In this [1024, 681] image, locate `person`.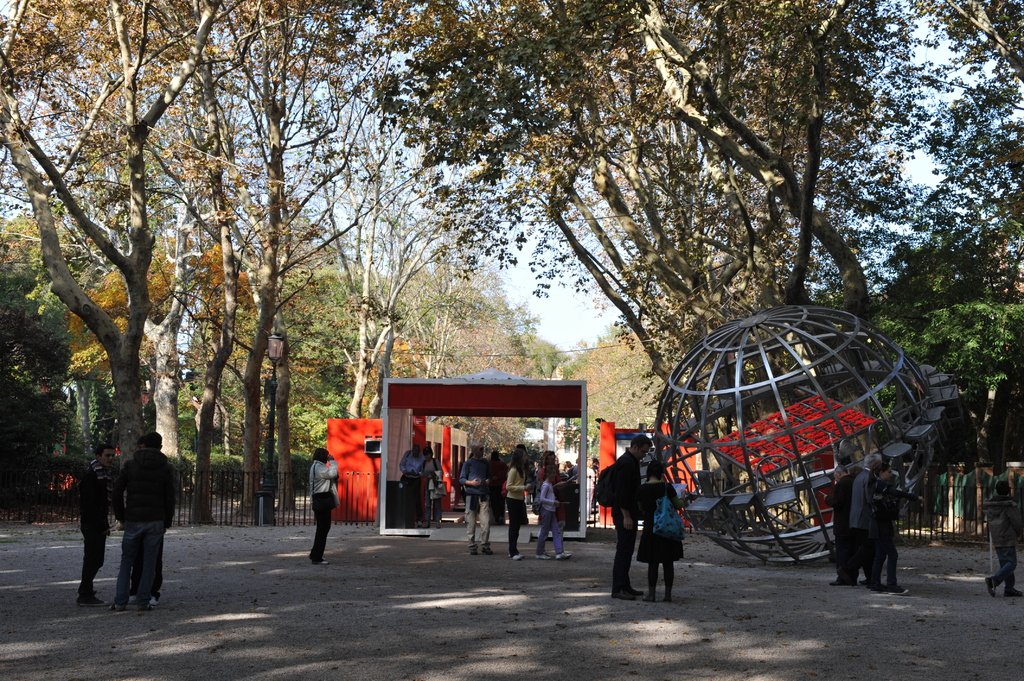
Bounding box: (x1=77, y1=444, x2=116, y2=605).
